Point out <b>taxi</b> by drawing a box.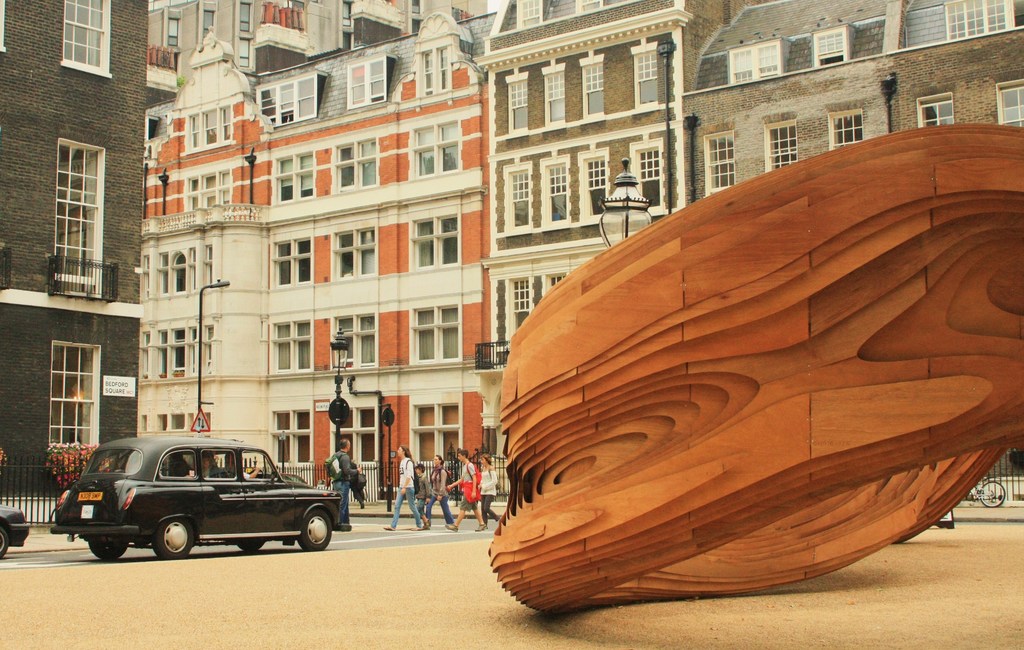
x1=65 y1=429 x2=333 y2=558.
